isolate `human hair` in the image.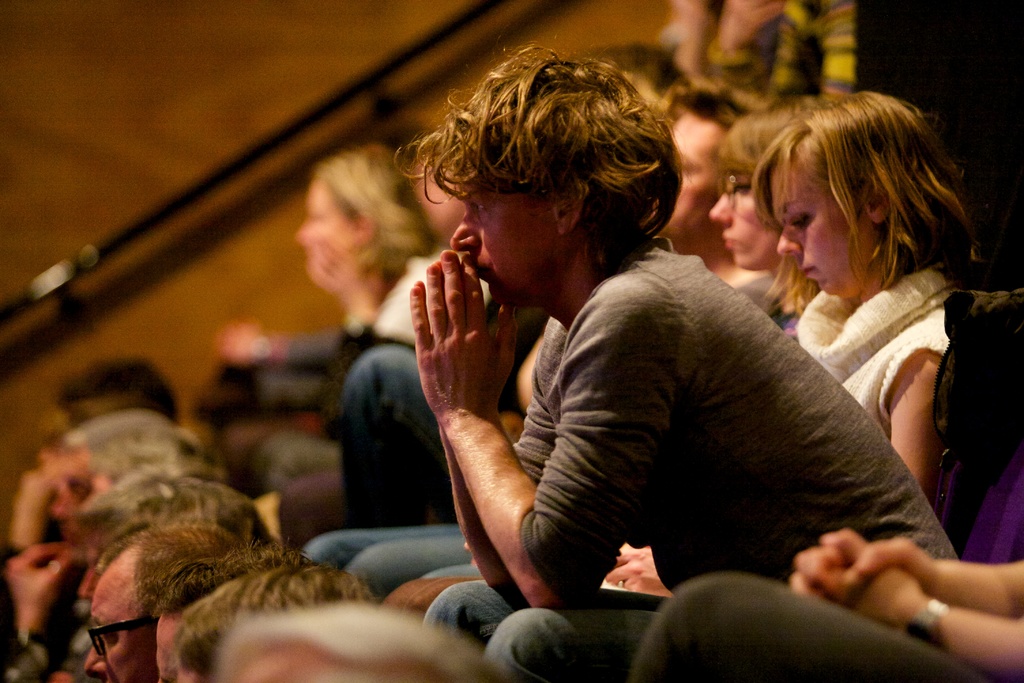
Isolated region: bbox(148, 537, 330, 621).
